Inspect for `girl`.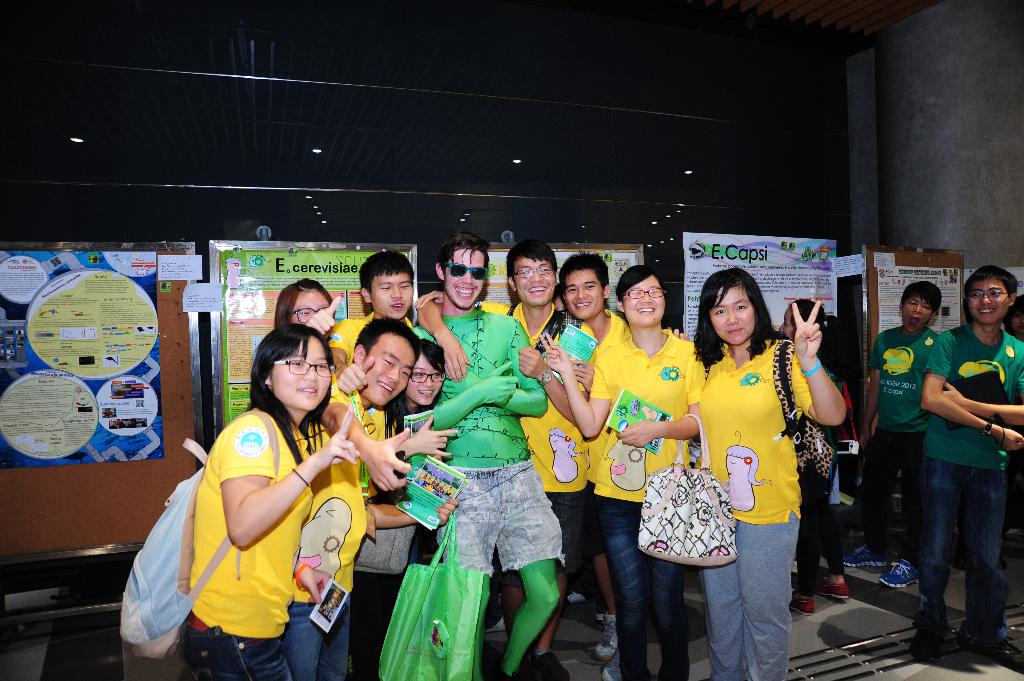
Inspection: box(268, 277, 341, 337).
